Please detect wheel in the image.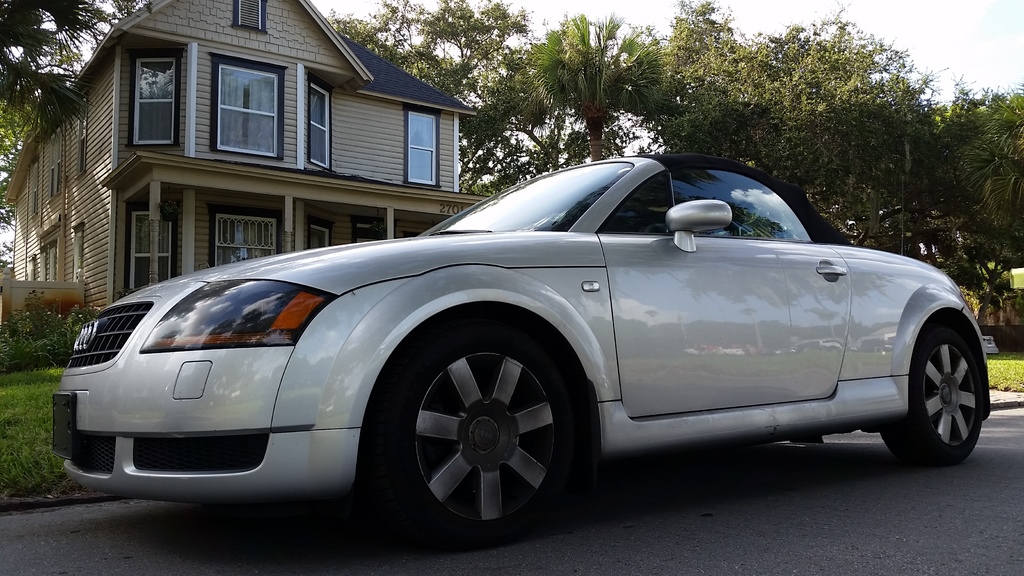
BBox(875, 312, 986, 474).
